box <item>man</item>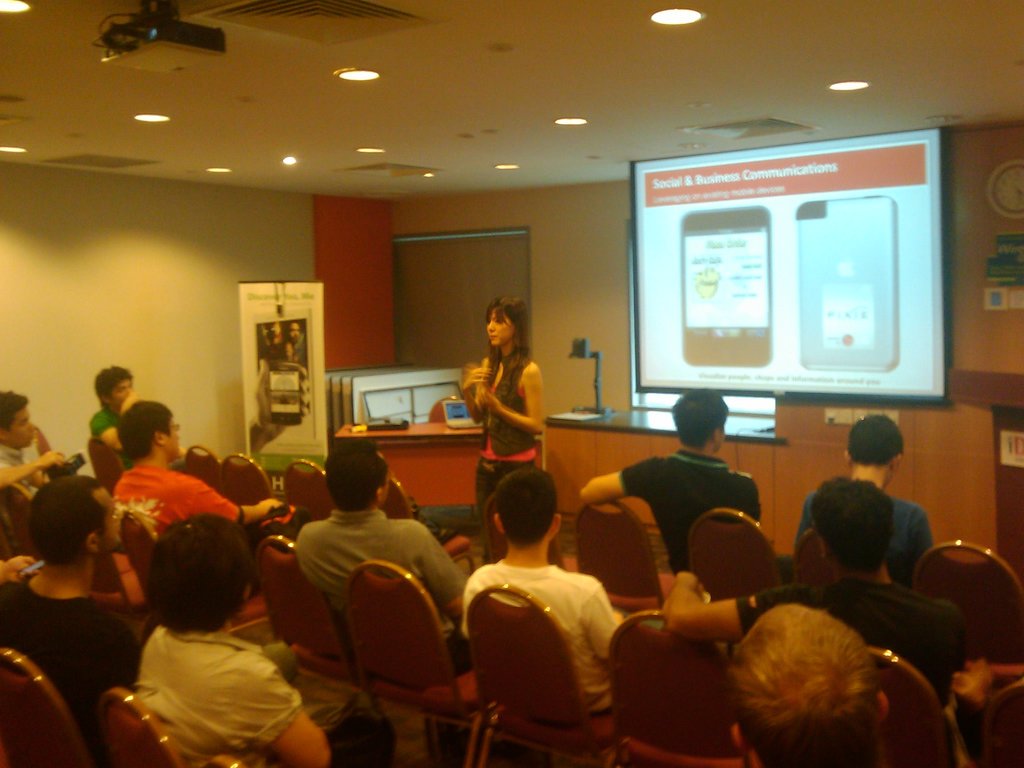
{"x1": 0, "y1": 387, "x2": 68, "y2": 499}
